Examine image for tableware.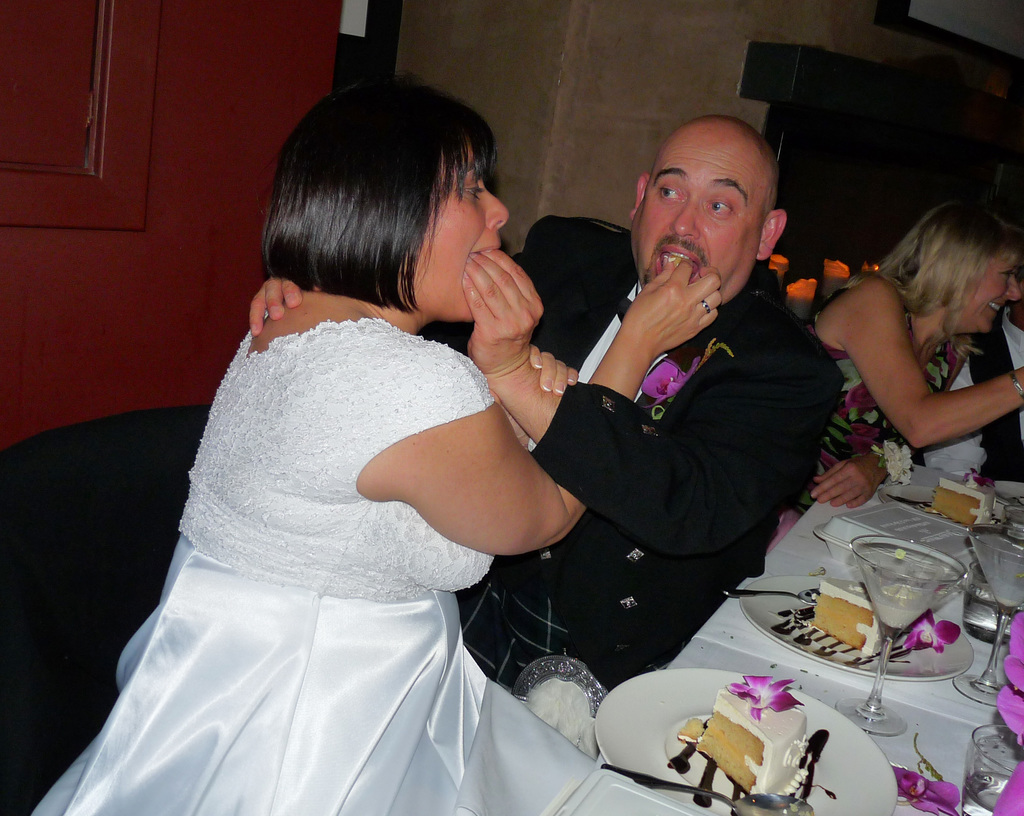
Examination result: bbox=(719, 583, 817, 604).
